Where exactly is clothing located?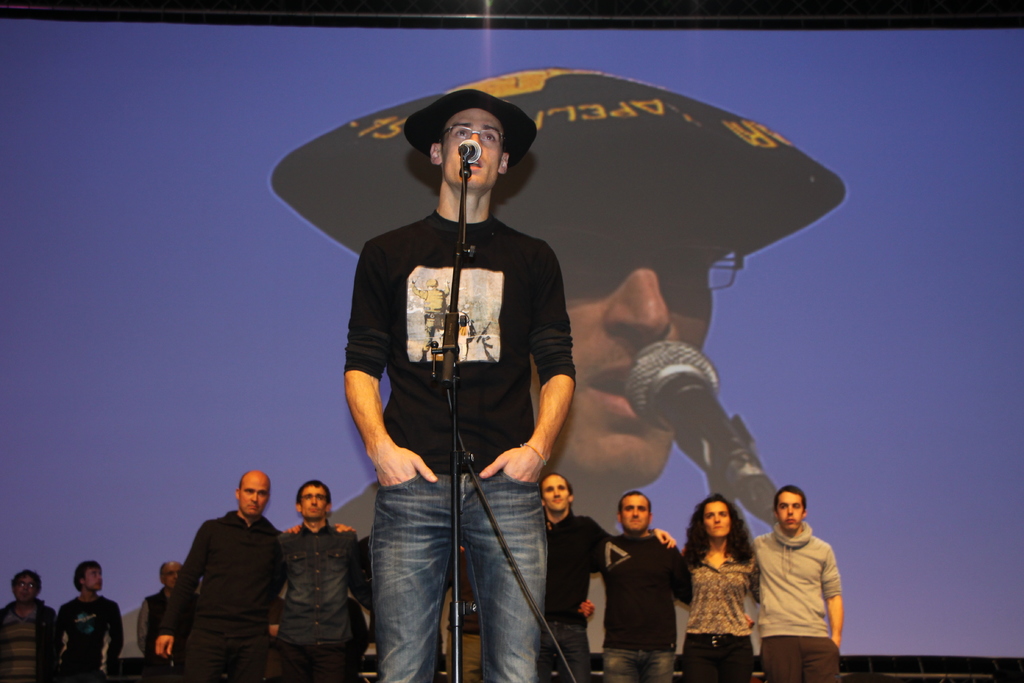
Its bounding box is [left=758, top=516, right=849, bottom=662].
